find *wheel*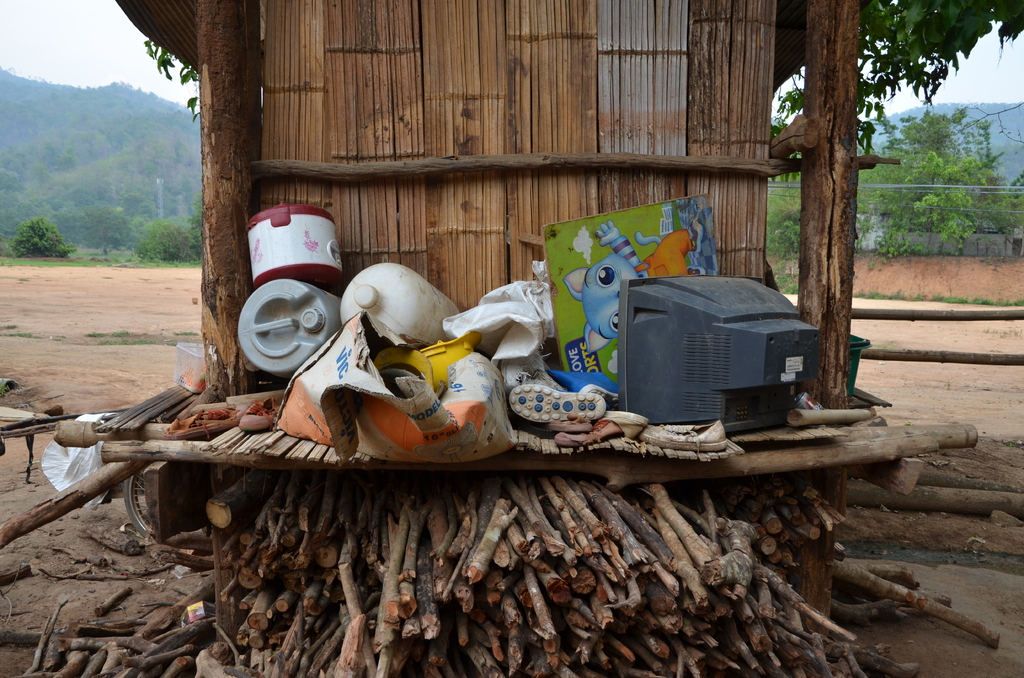
<box>118,452,161,531</box>
